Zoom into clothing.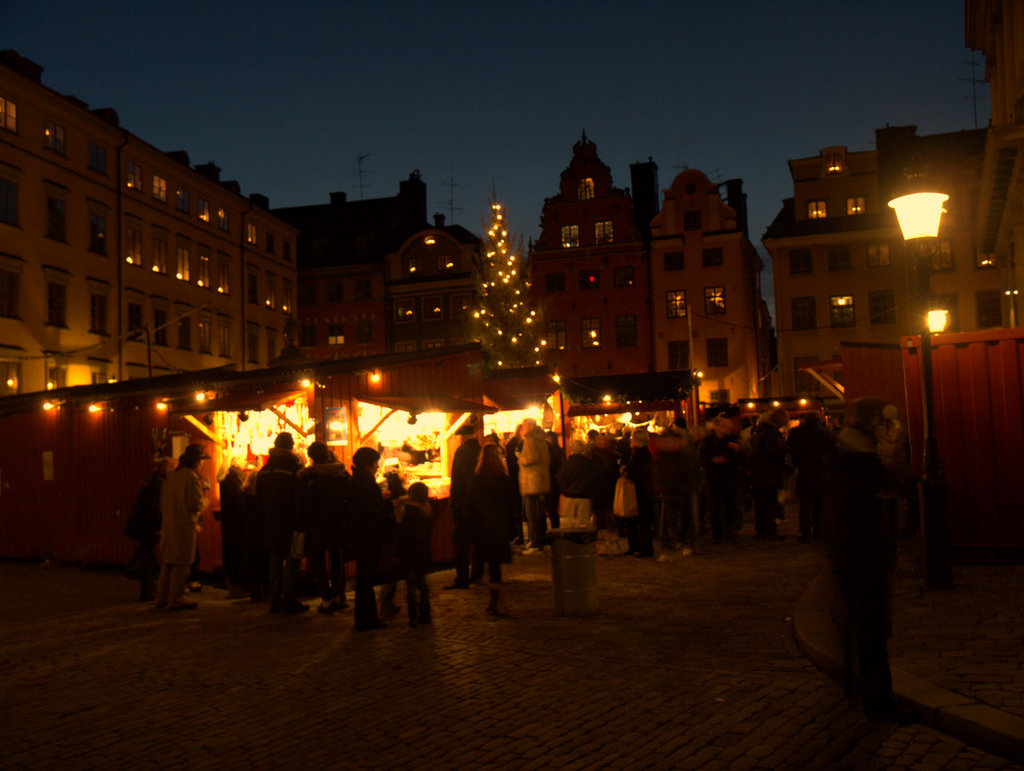
Zoom target: 466, 472, 522, 573.
